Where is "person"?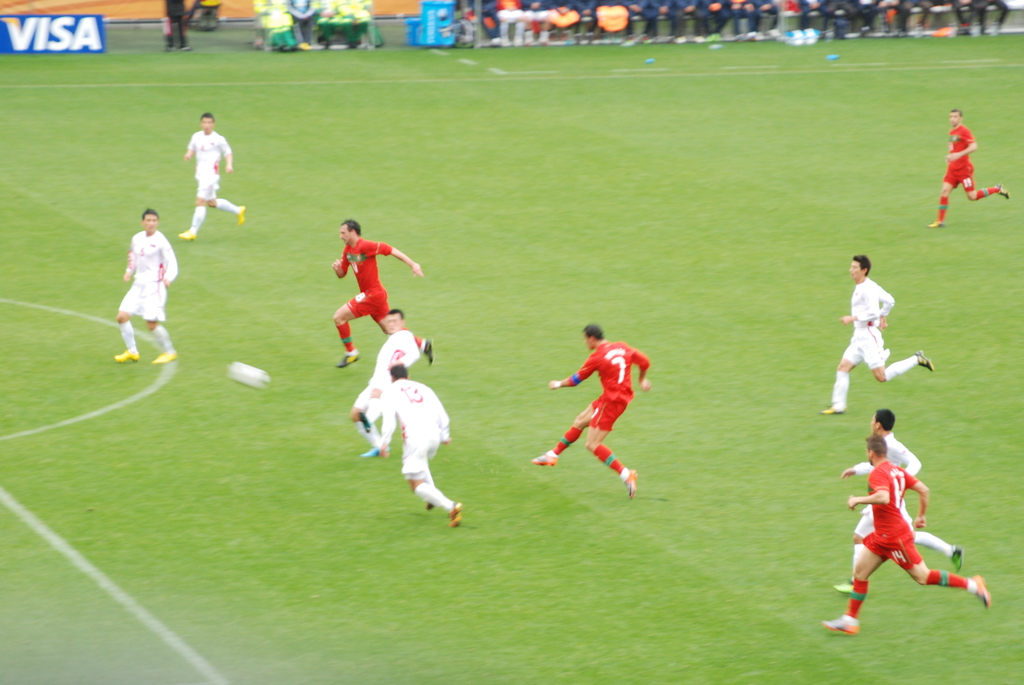
left=115, top=205, right=180, bottom=361.
